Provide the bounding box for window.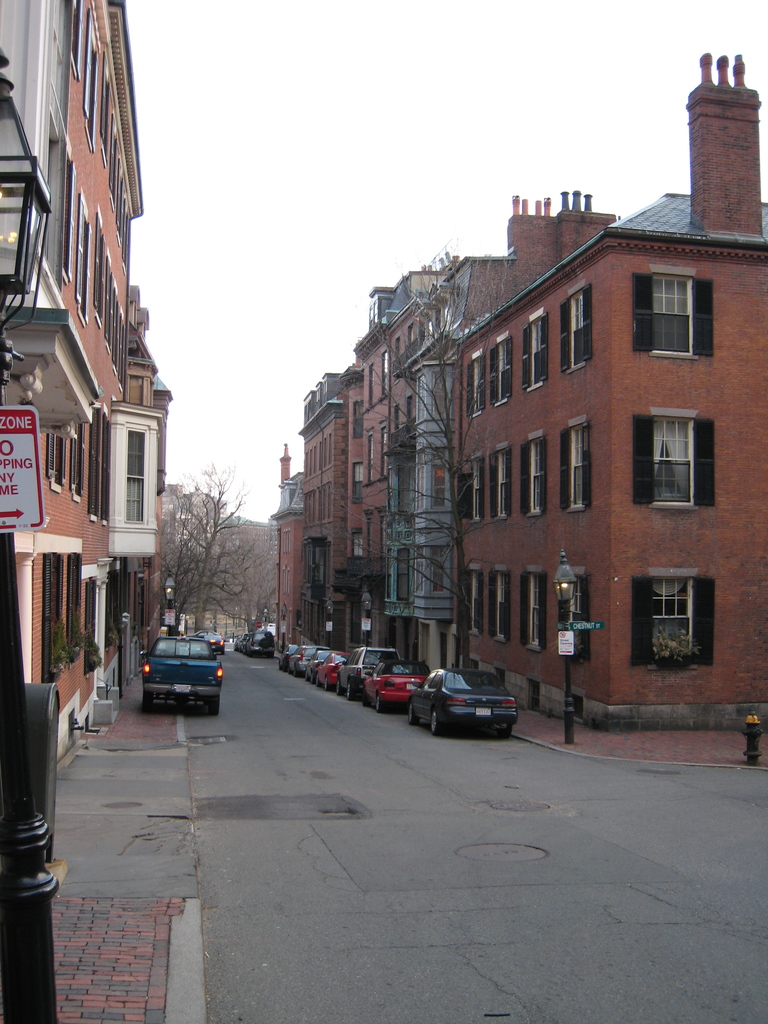
left=527, top=578, right=540, bottom=648.
